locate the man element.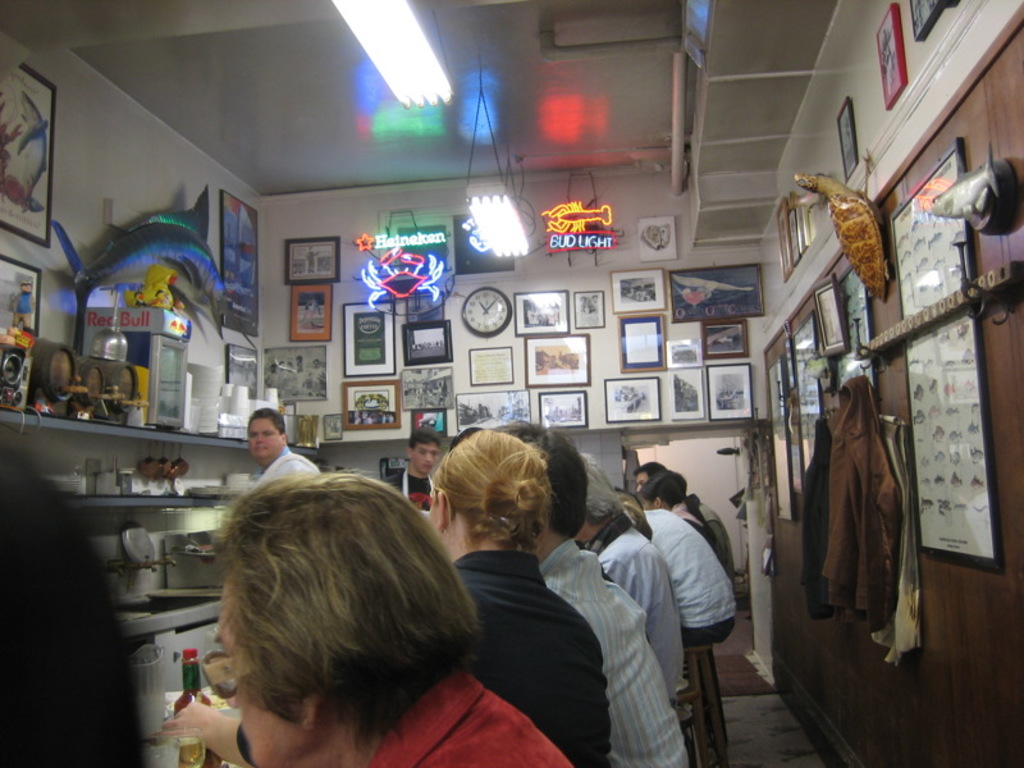
Element bbox: [left=215, top=471, right=573, bottom=767].
